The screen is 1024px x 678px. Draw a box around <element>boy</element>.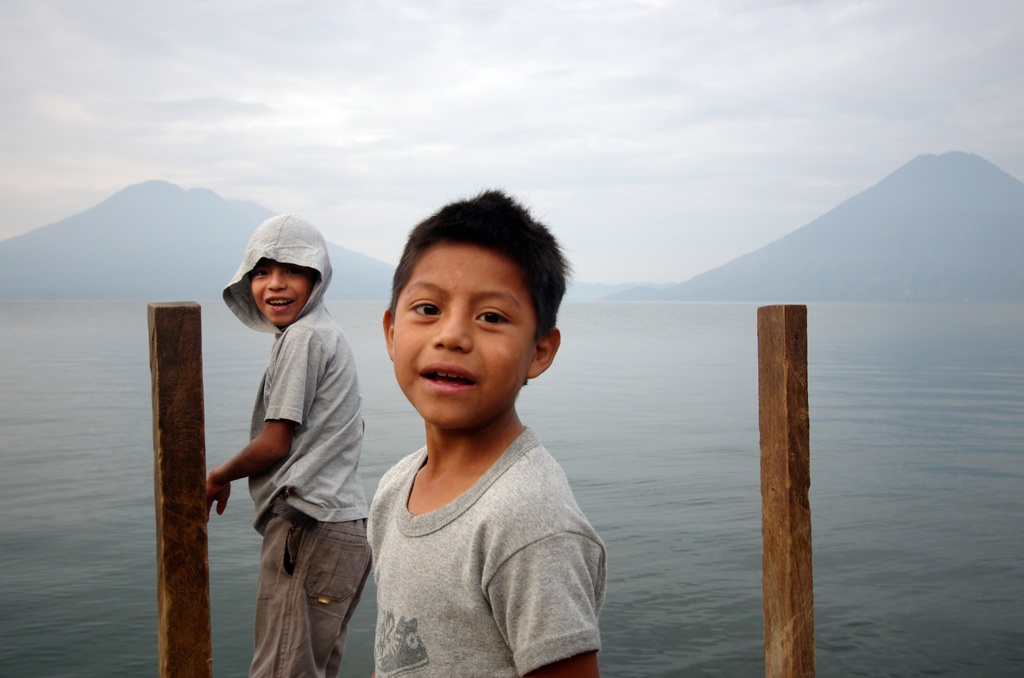
l=348, t=186, r=621, b=677.
